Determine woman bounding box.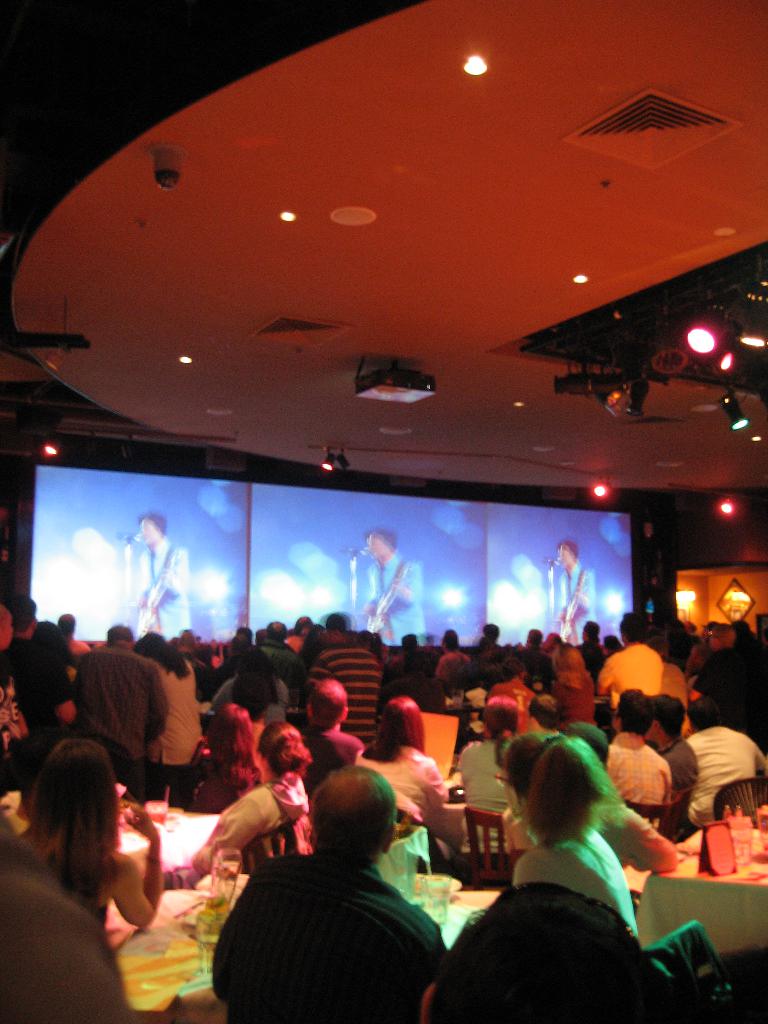
Determined: {"left": 33, "top": 619, "right": 74, "bottom": 685}.
